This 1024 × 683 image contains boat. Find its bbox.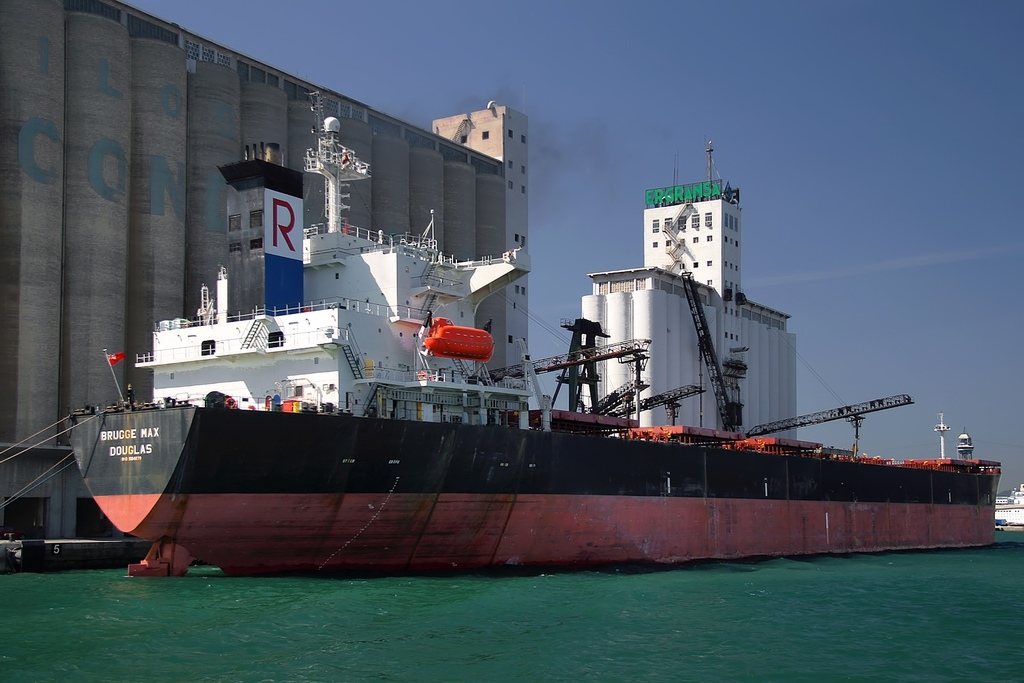
x1=988 y1=483 x2=1023 y2=532.
